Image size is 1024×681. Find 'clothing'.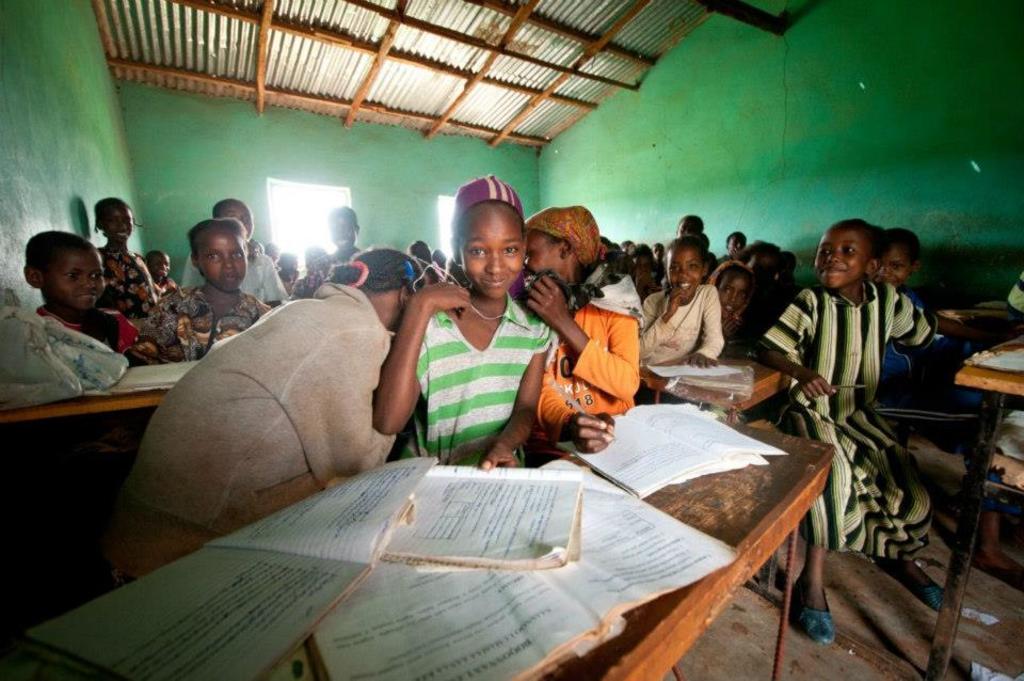
90:243:158:327.
